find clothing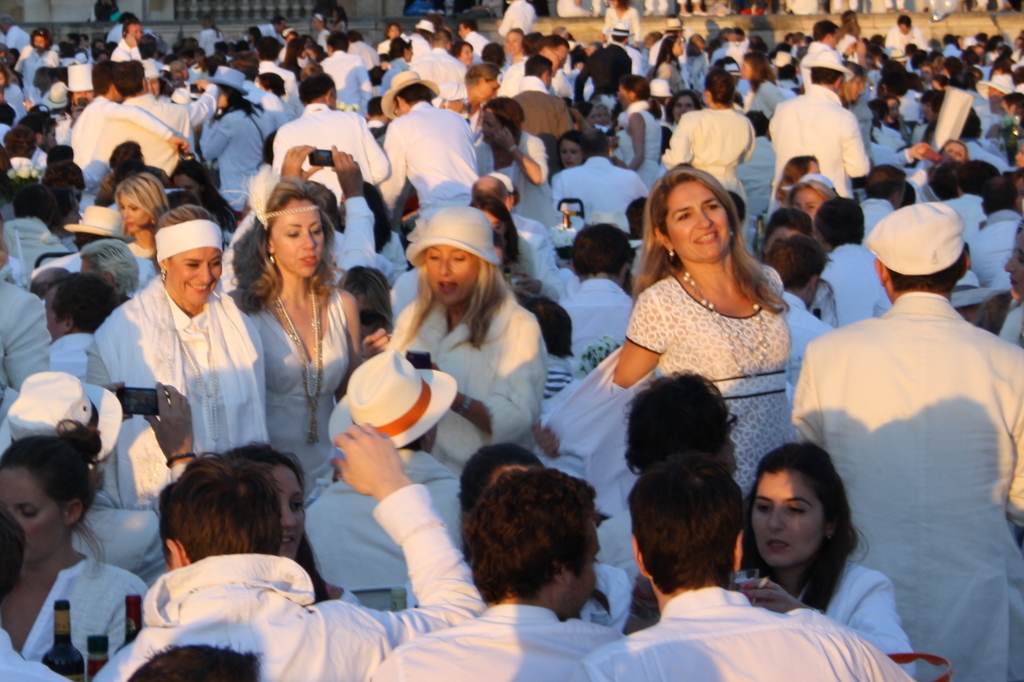
(790, 219, 1017, 638)
